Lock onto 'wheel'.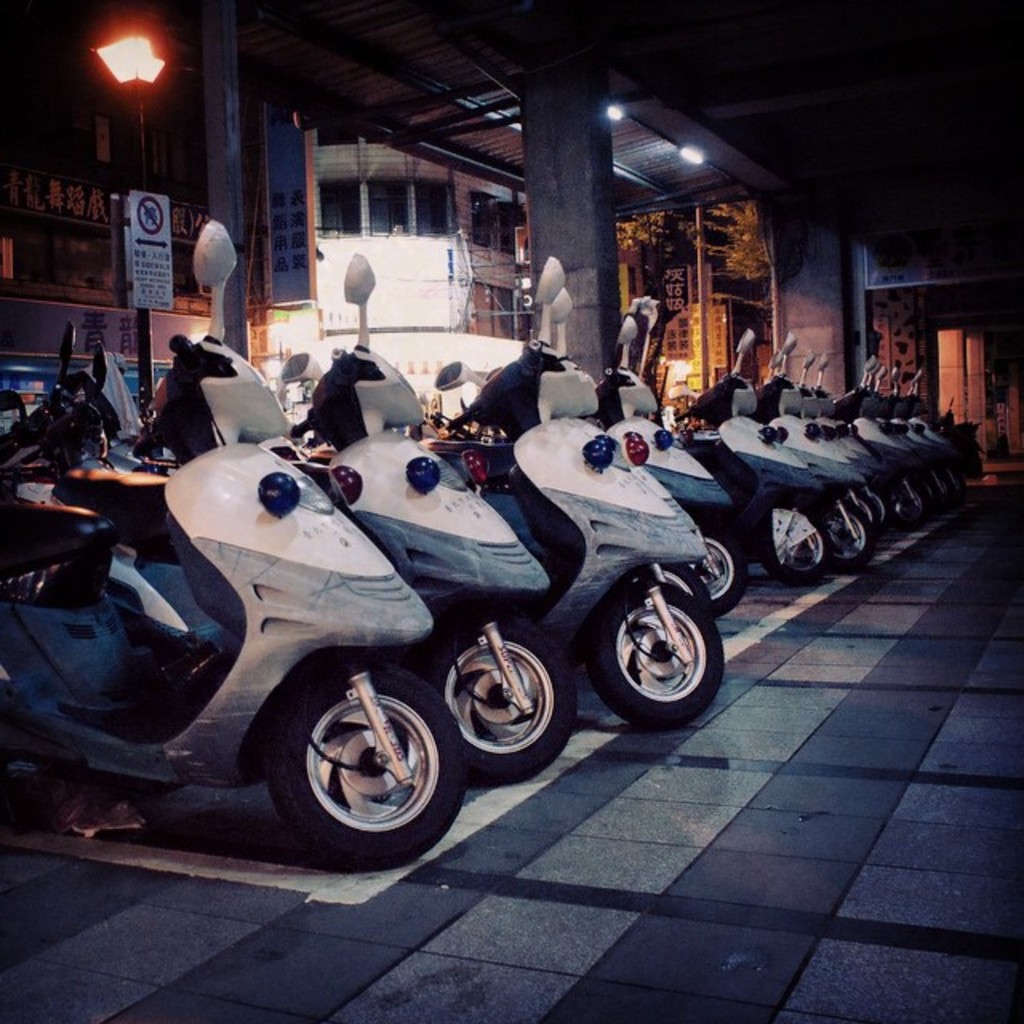
Locked: bbox=(758, 501, 829, 589).
